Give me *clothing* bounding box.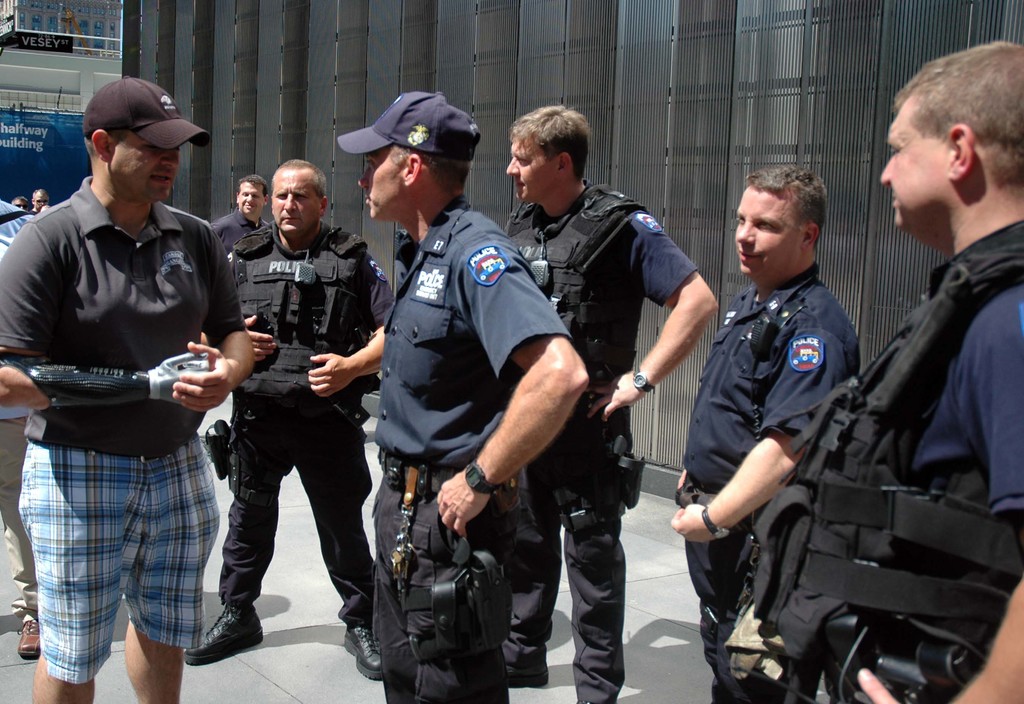
box=[370, 192, 568, 703].
